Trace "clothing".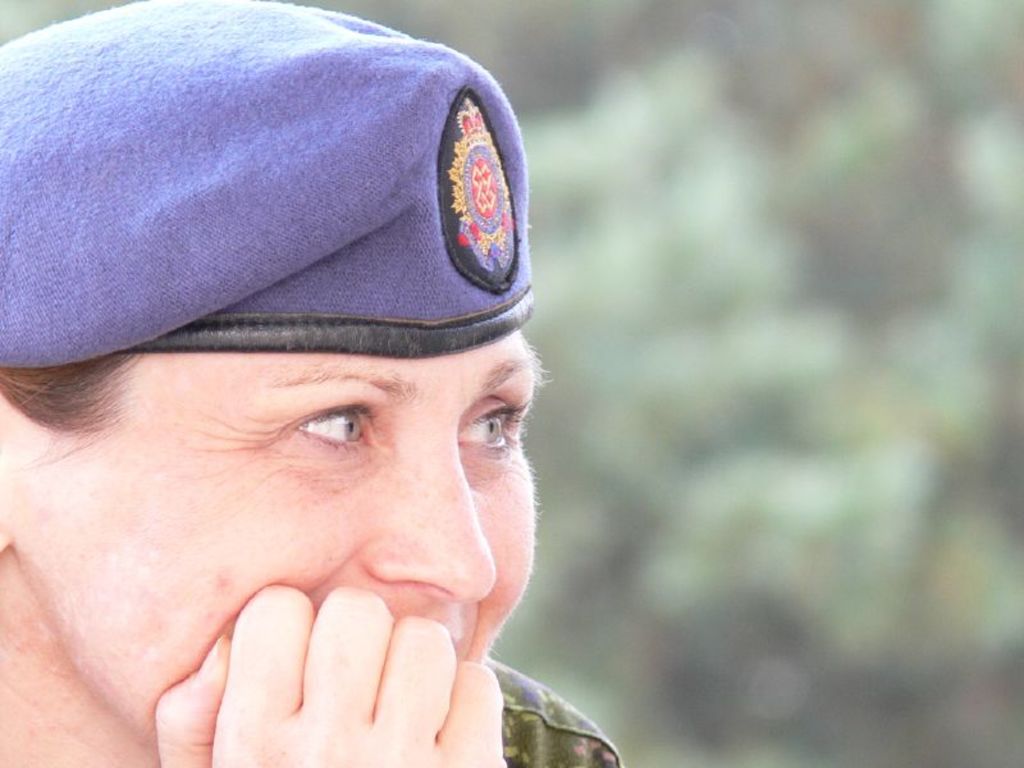
Traced to bbox=[0, 74, 650, 767].
